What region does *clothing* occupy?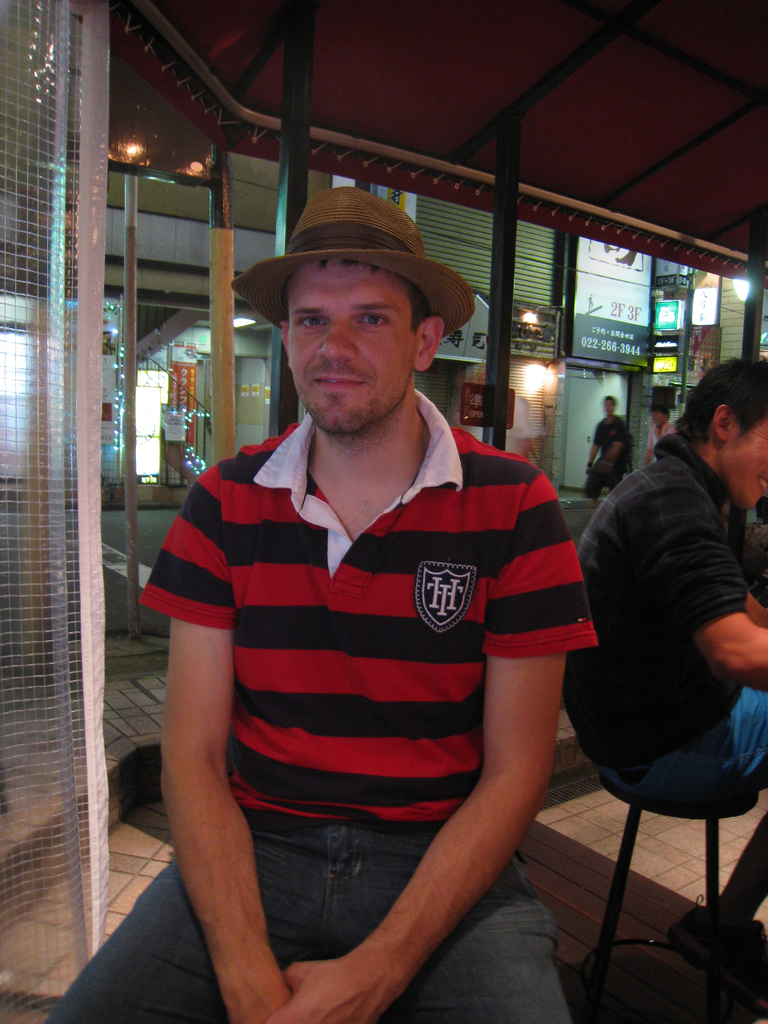
locate(46, 390, 598, 1023).
